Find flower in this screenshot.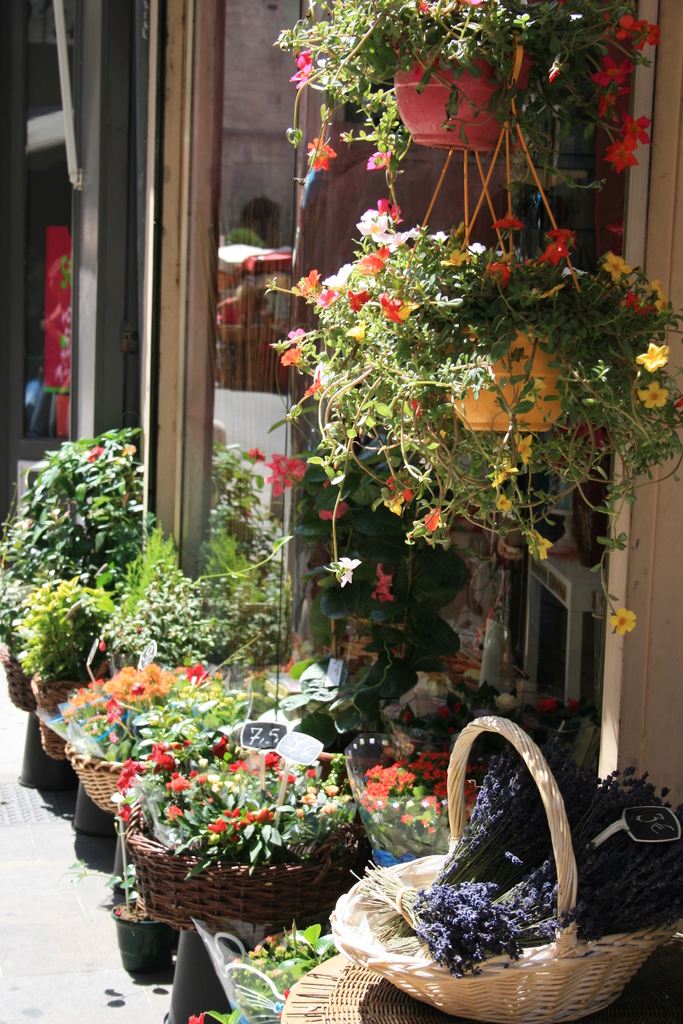
The bounding box for flower is {"left": 605, "top": 604, "right": 640, "bottom": 641}.
